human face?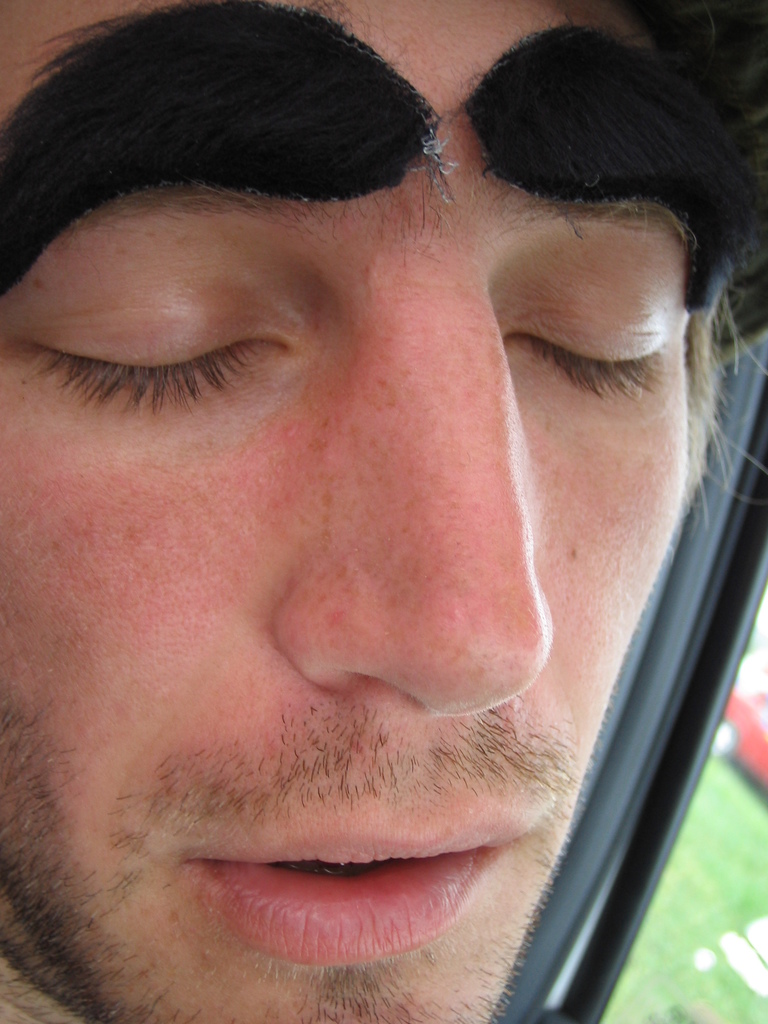
0:0:748:1020
